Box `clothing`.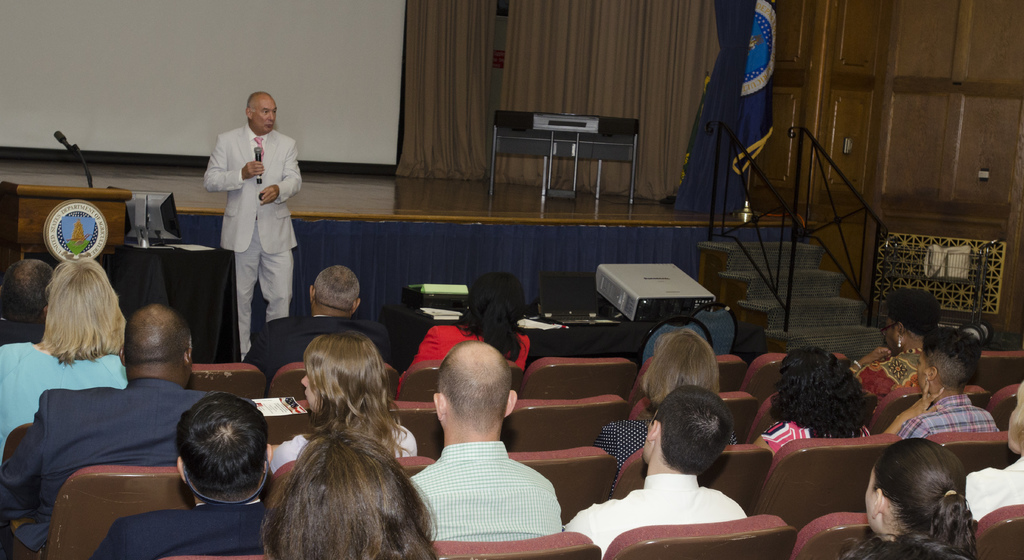
<bbox>855, 348, 938, 435</bbox>.
